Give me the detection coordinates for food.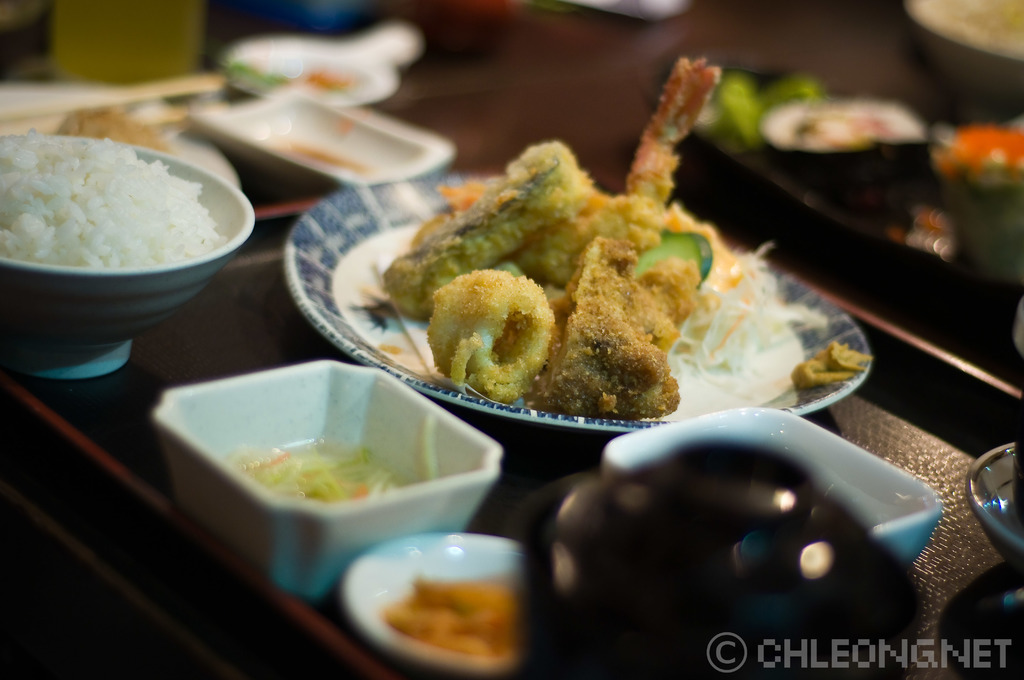
left=759, top=68, right=924, bottom=151.
